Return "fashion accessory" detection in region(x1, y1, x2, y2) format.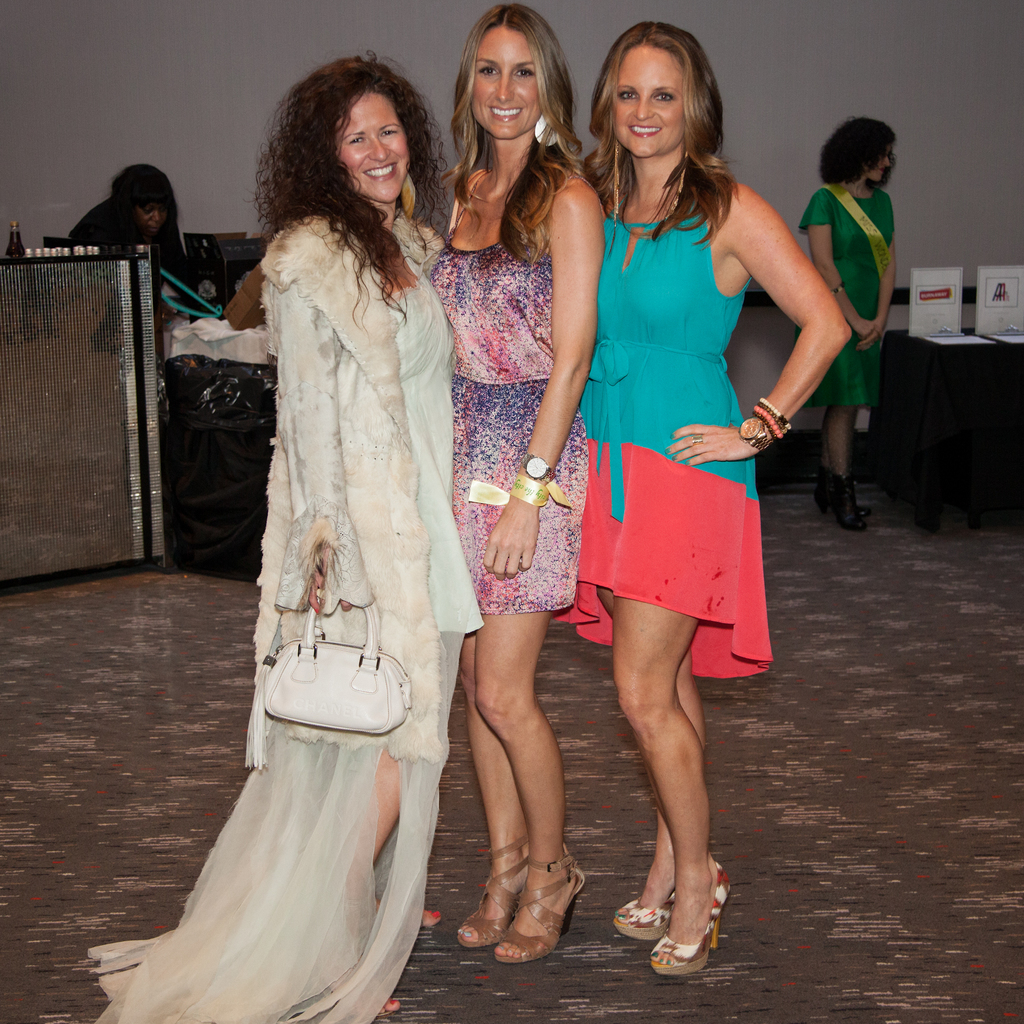
region(605, 892, 676, 941).
